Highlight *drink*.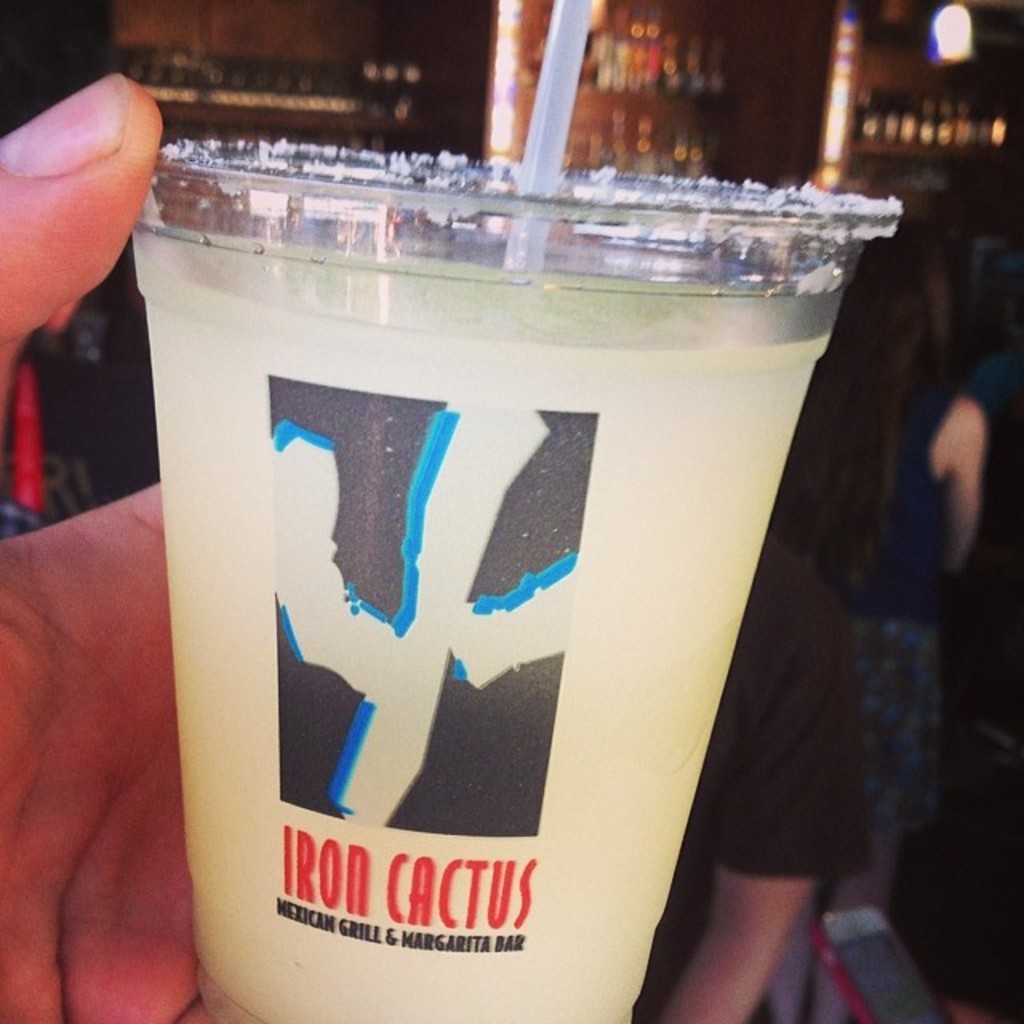
Highlighted region: l=128, t=126, r=864, b=1023.
